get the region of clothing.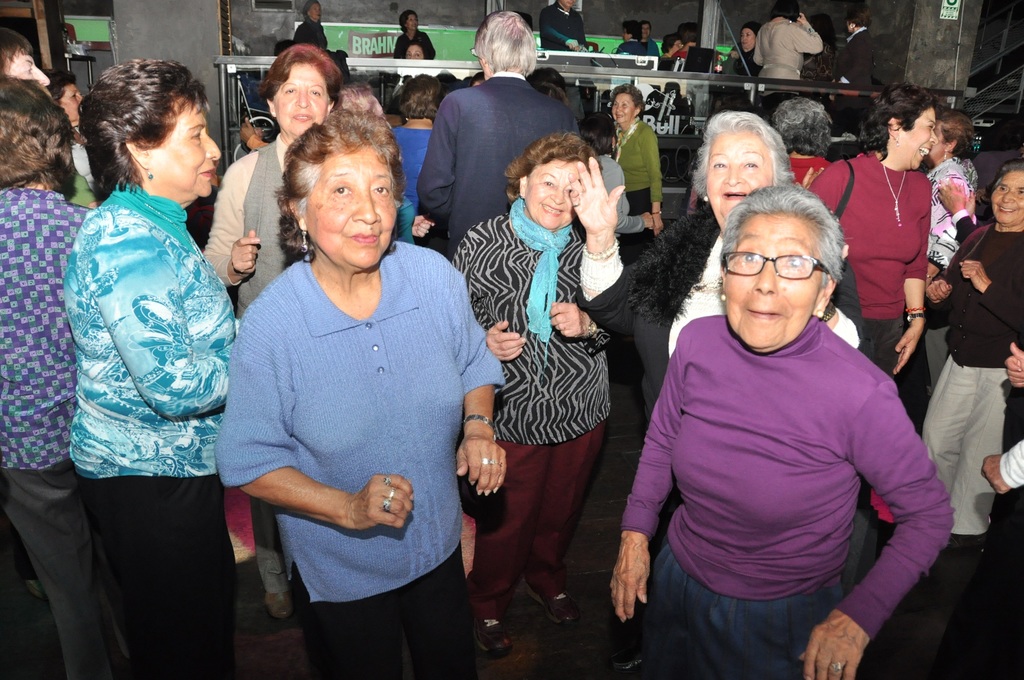
<region>69, 126, 102, 191</region>.
